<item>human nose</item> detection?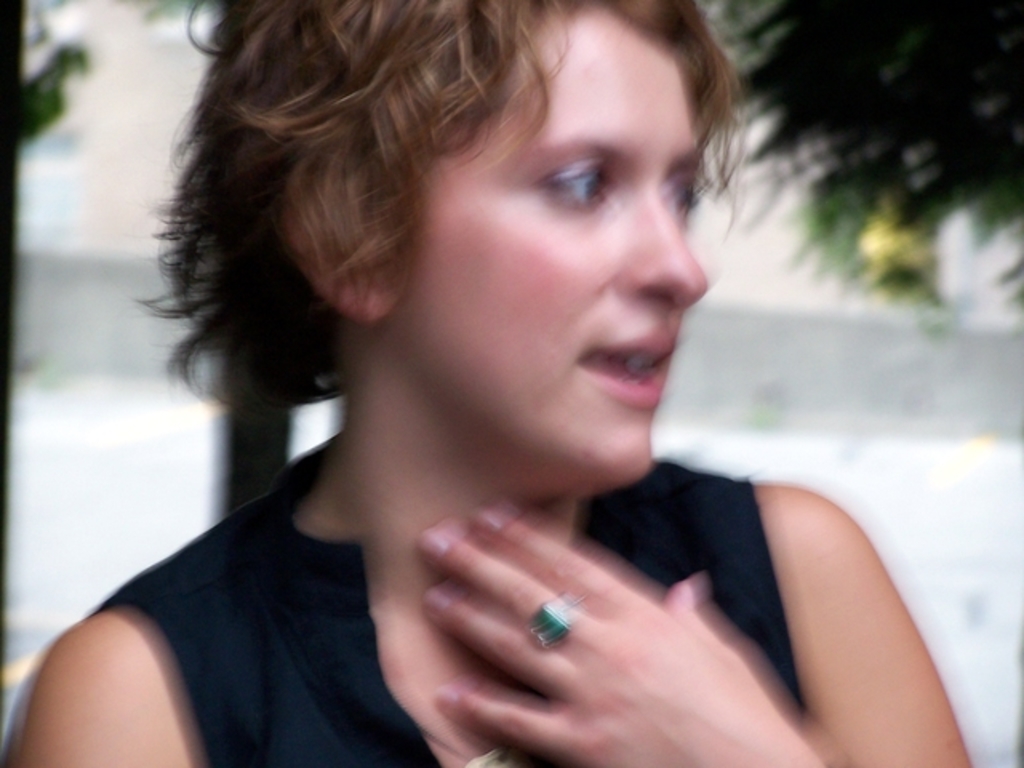
box=[605, 192, 709, 299]
